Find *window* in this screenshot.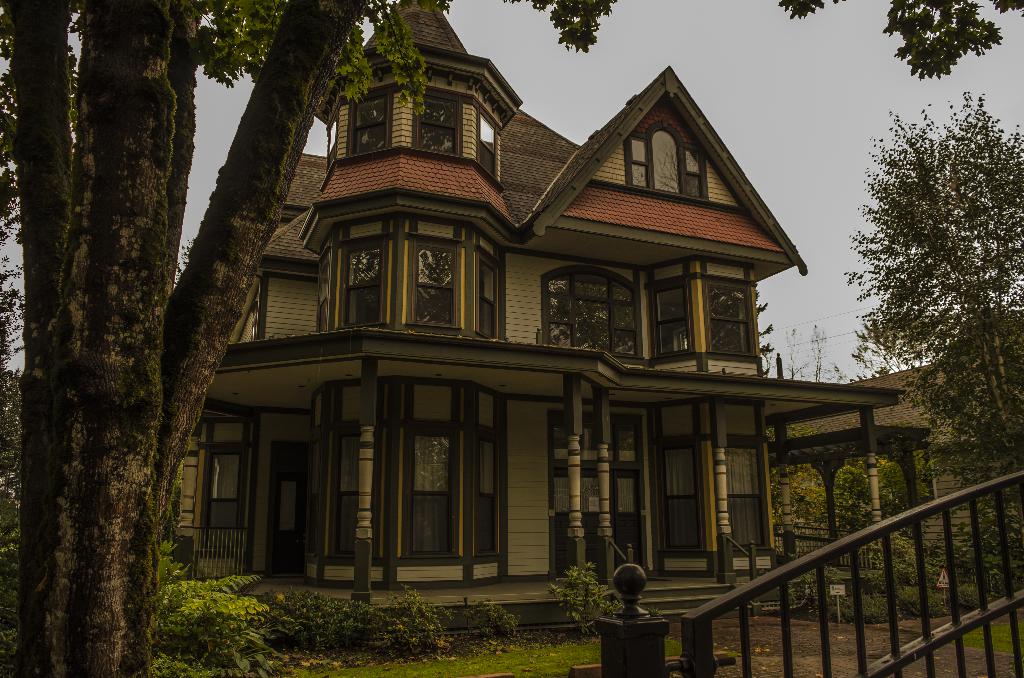
The bounding box for *window* is [x1=540, y1=264, x2=648, y2=366].
